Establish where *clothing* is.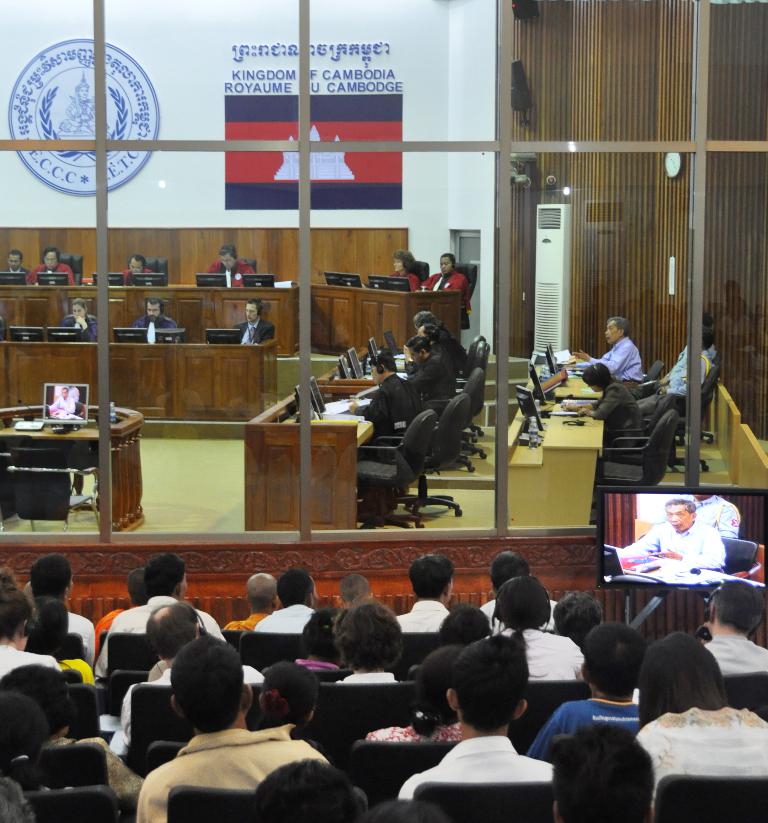
Established at bbox(55, 310, 99, 341).
